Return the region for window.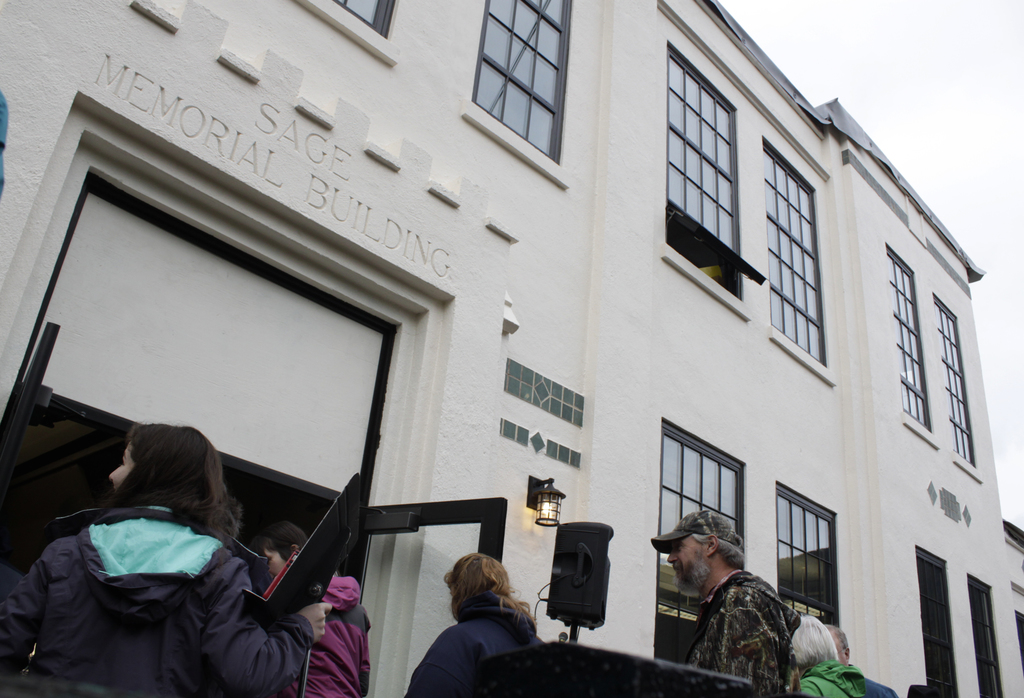
bbox=[886, 247, 938, 451].
